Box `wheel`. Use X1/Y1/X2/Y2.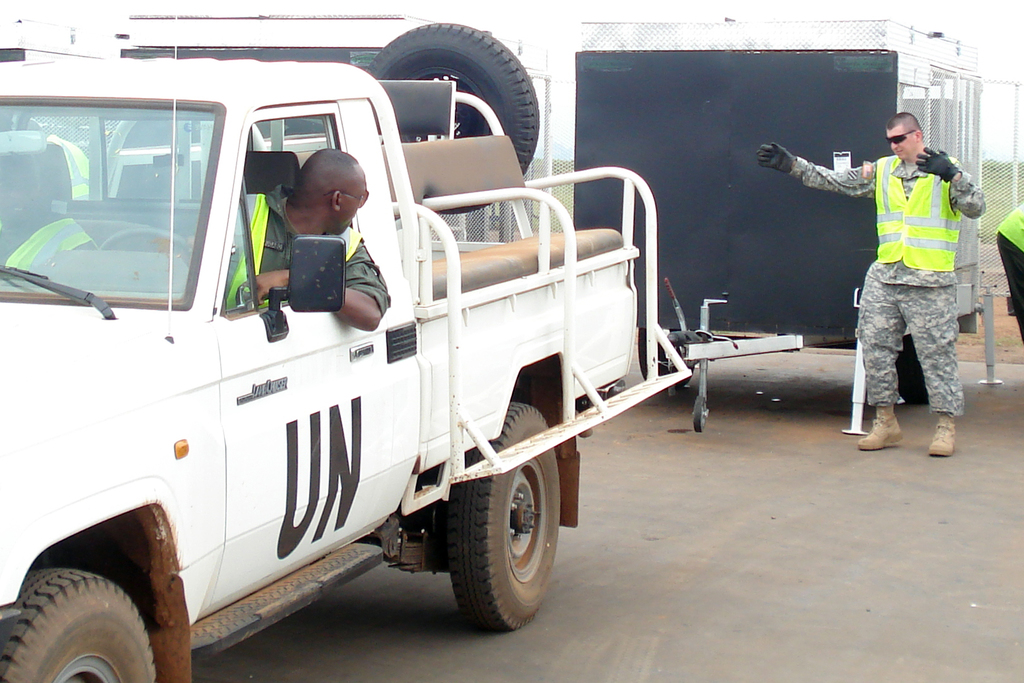
895/333/931/404.
